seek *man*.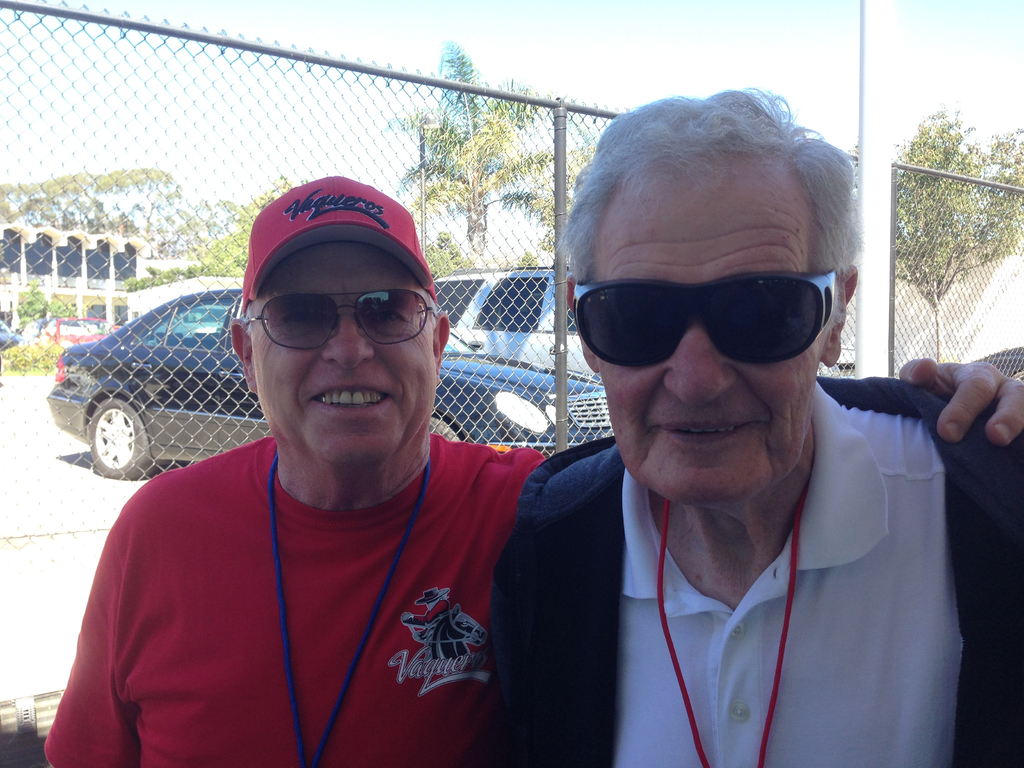
bbox(44, 177, 1023, 767).
